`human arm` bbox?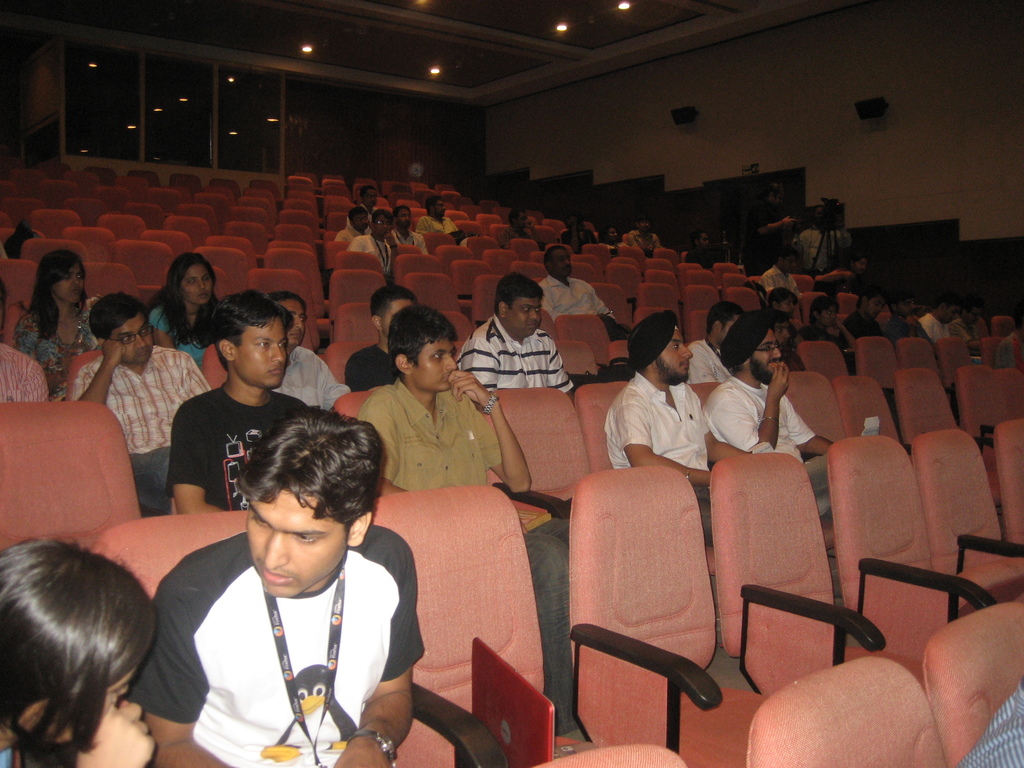
{"x1": 70, "y1": 332, "x2": 129, "y2": 422}
